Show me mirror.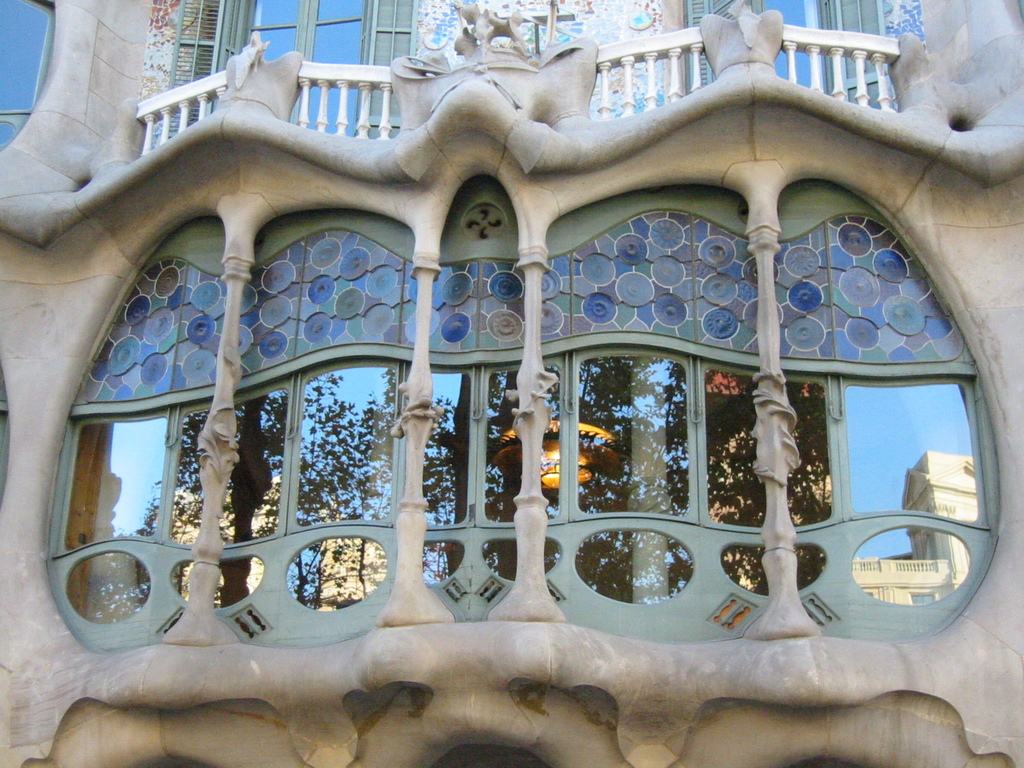
mirror is here: 0,124,15,147.
